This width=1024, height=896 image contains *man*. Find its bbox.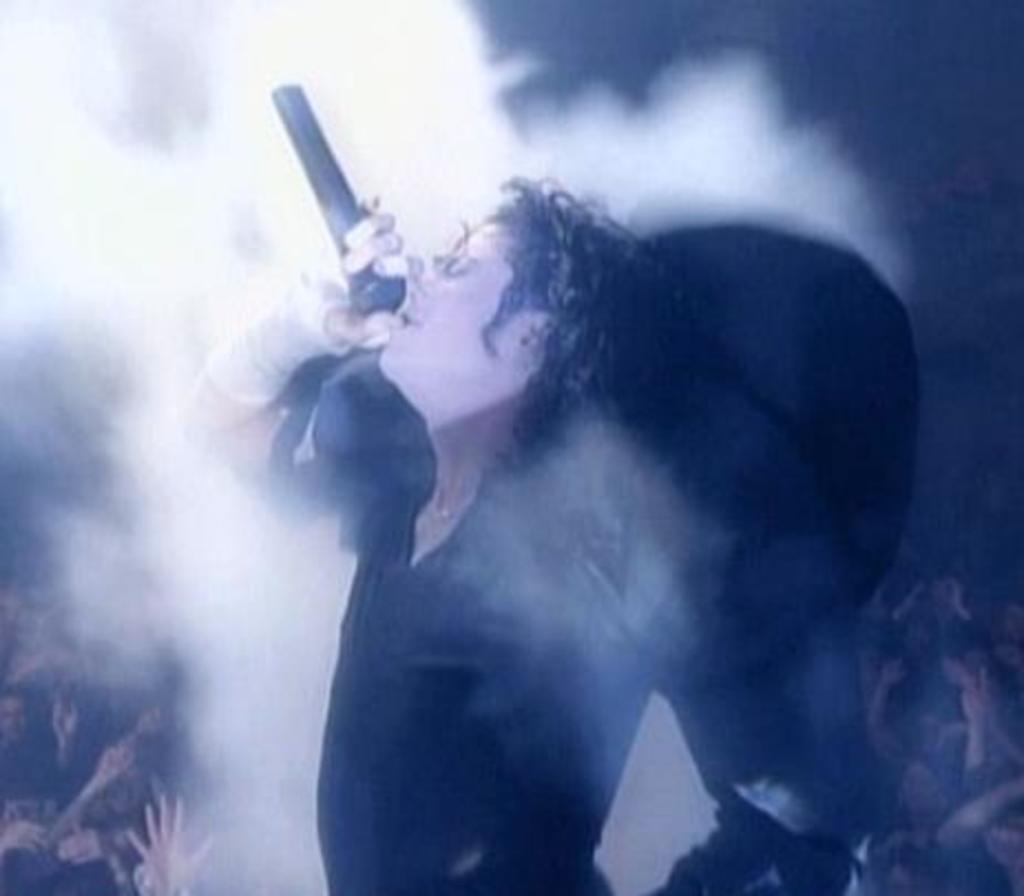
(left=179, top=159, right=750, bottom=894).
